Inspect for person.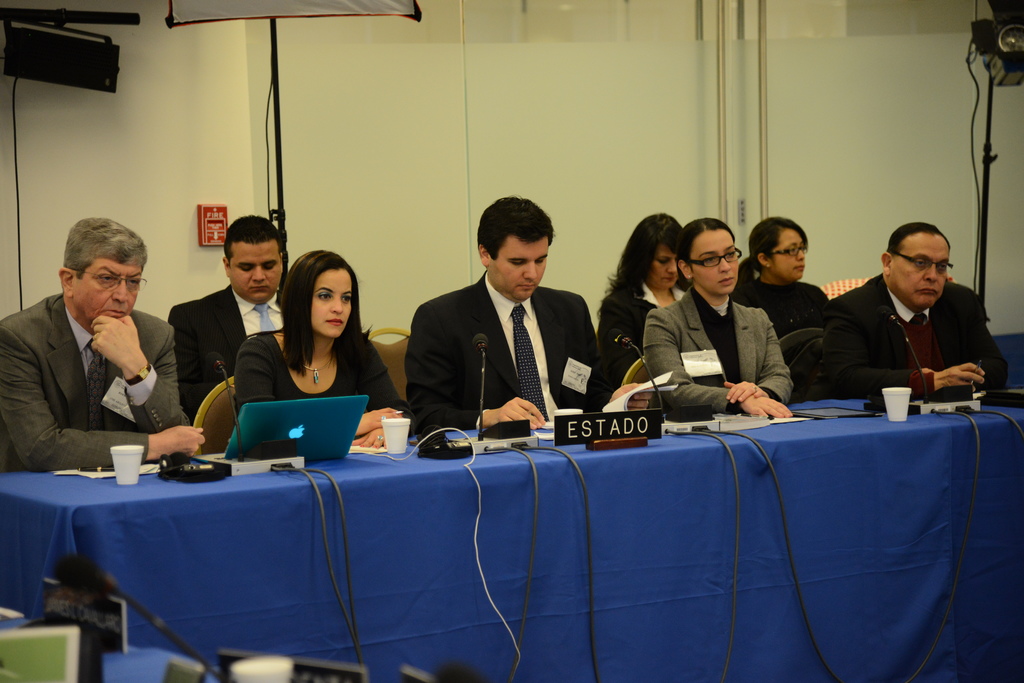
Inspection: (x1=236, y1=249, x2=419, y2=450).
